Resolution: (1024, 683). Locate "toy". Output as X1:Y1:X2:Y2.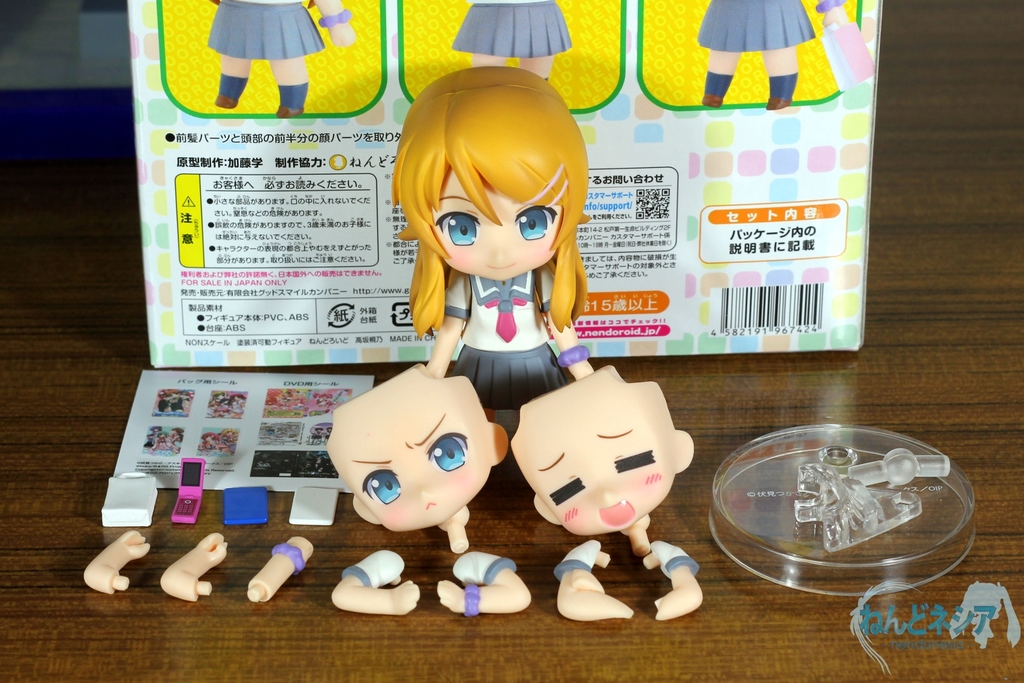
552:537:634:625.
